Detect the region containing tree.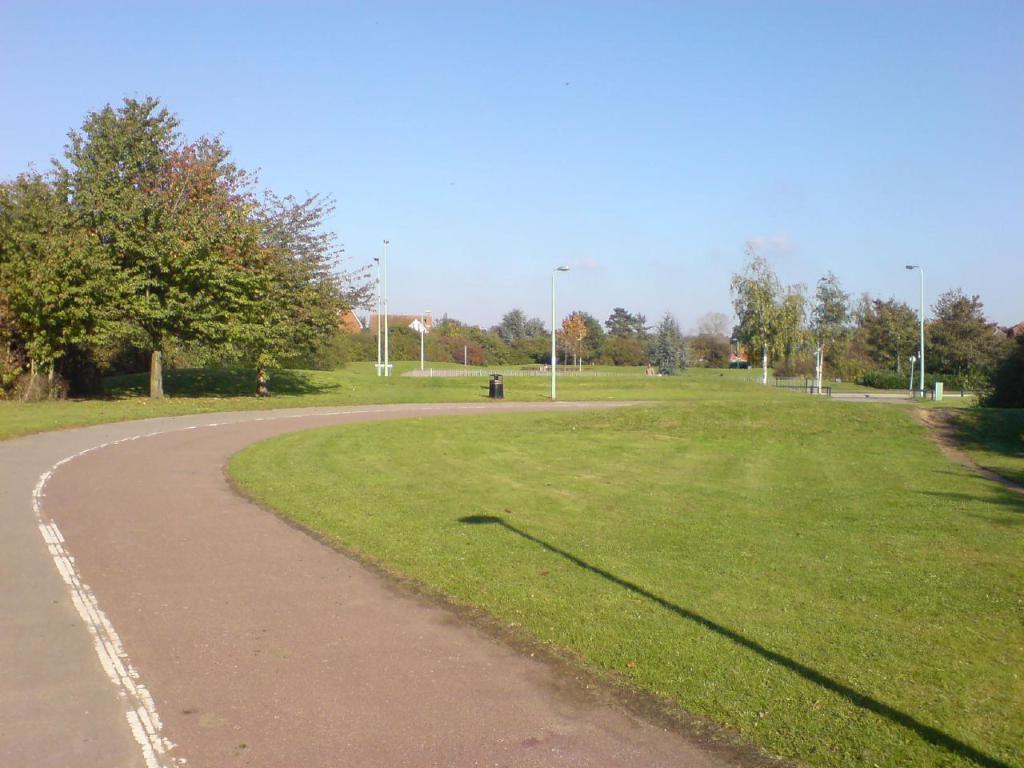
bbox=(645, 311, 678, 375).
